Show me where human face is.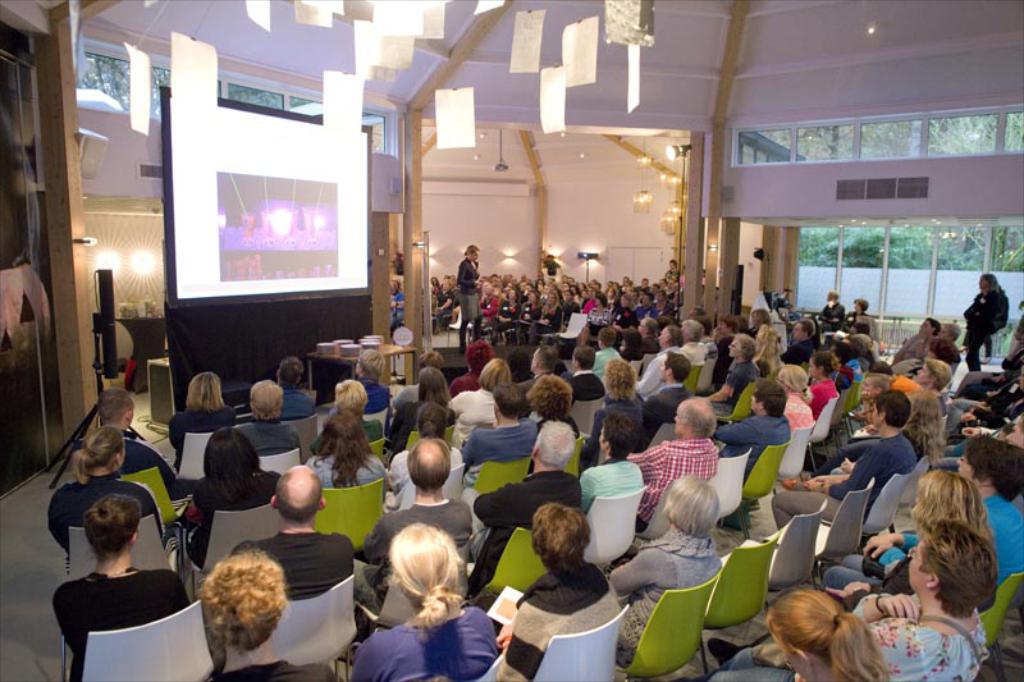
human face is at bbox=(918, 365, 931, 377).
